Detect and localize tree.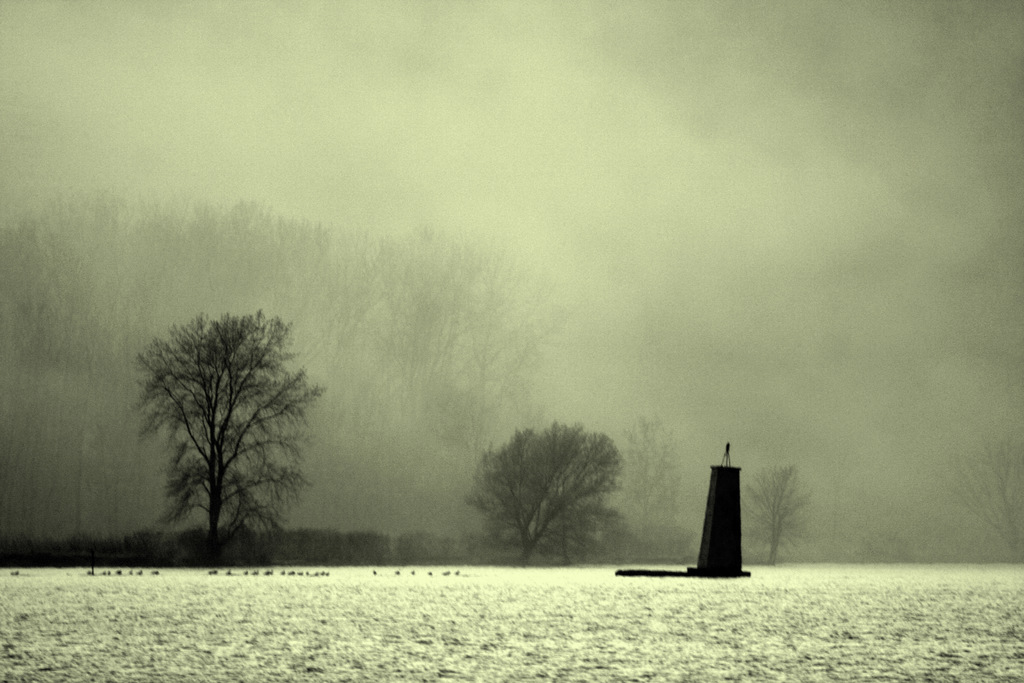
Localized at [140,296,316,573].
